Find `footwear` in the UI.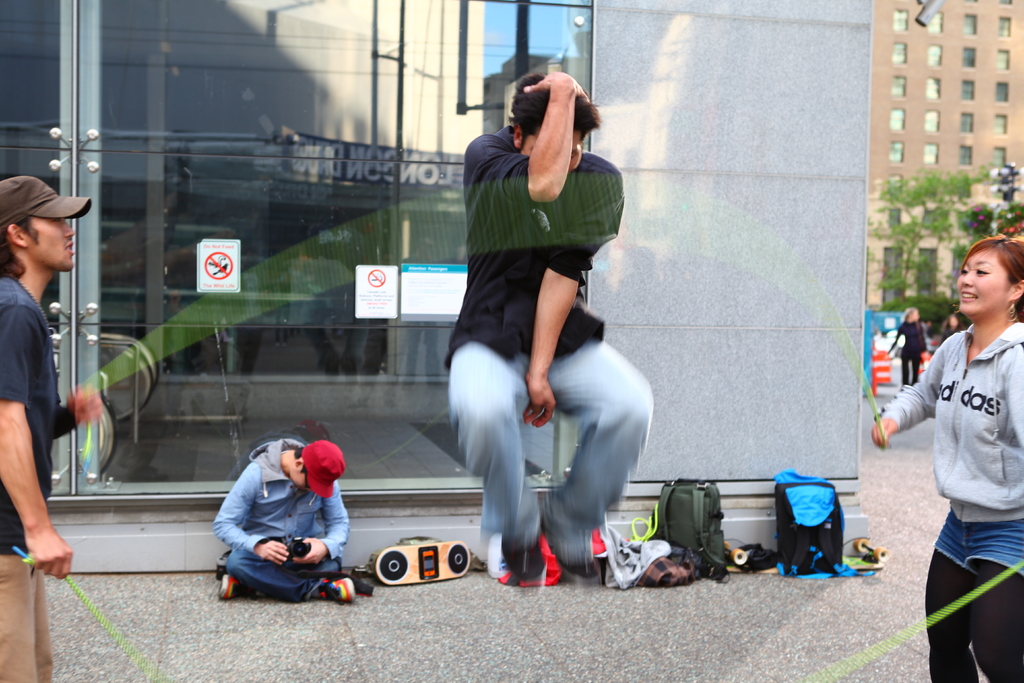
UI element at box=[538, 510, 598, 576].
